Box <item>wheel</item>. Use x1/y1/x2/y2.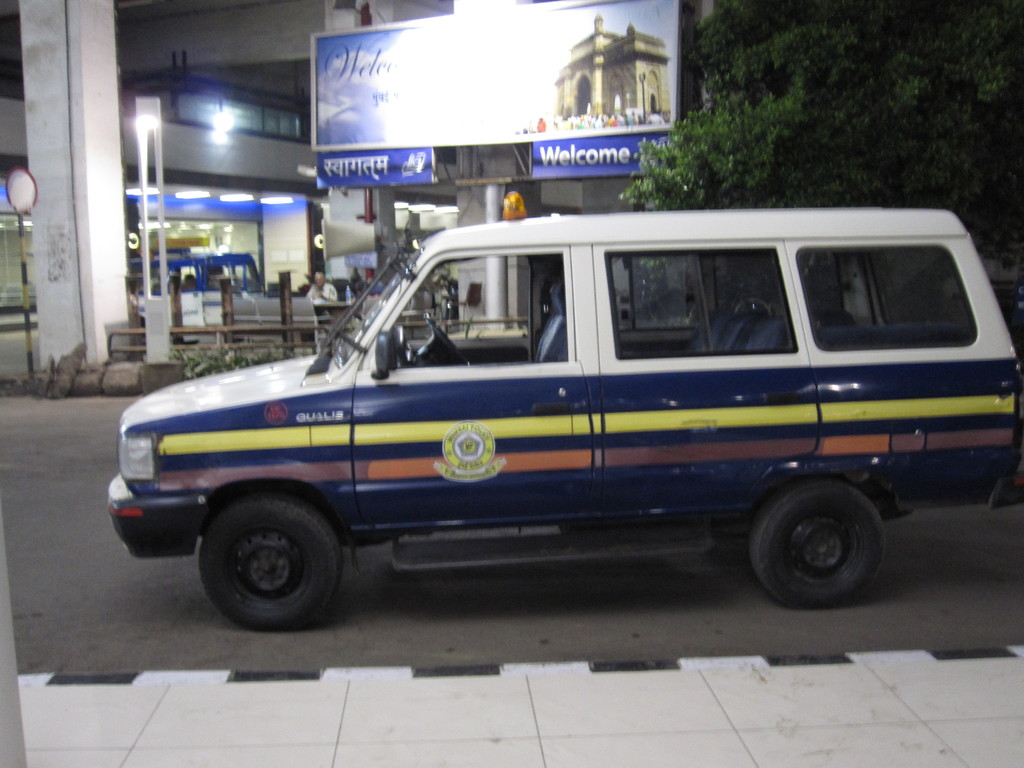
738/481/903/604.
